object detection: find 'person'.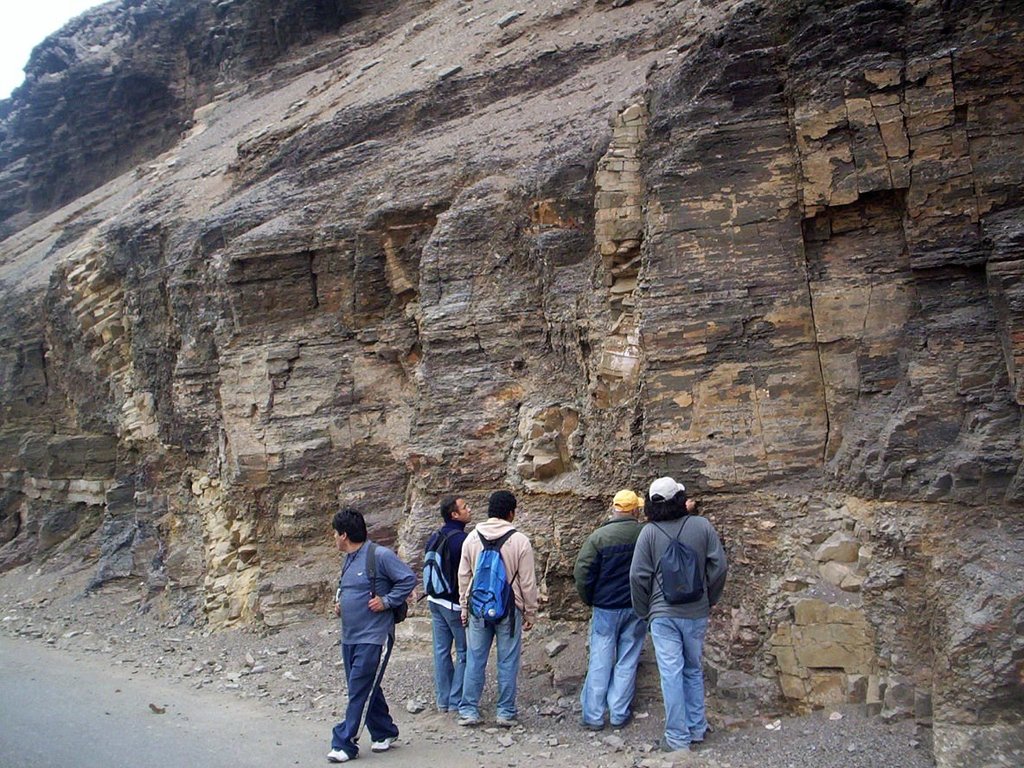
region(623, 474, 730, 752).
